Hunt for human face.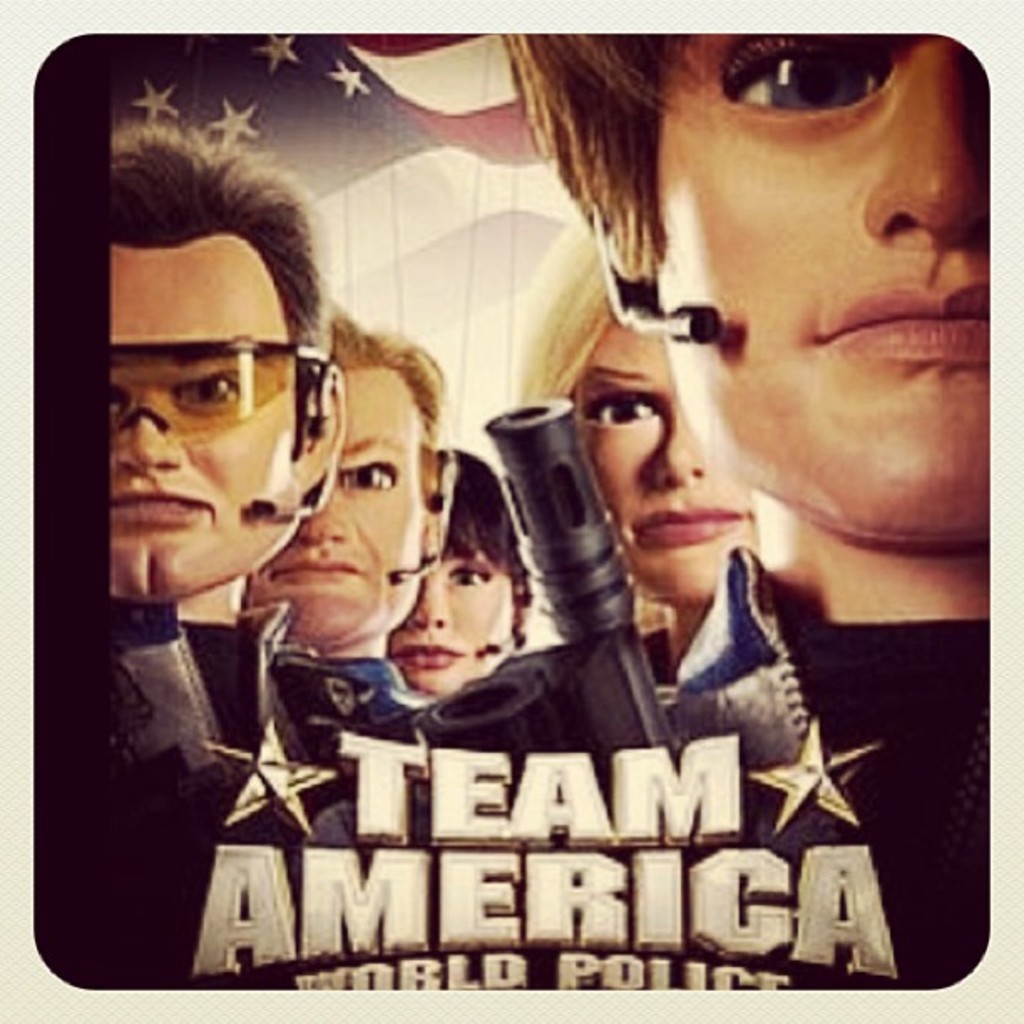
Hunted down at l=564, t=310, r=756, b=609.
